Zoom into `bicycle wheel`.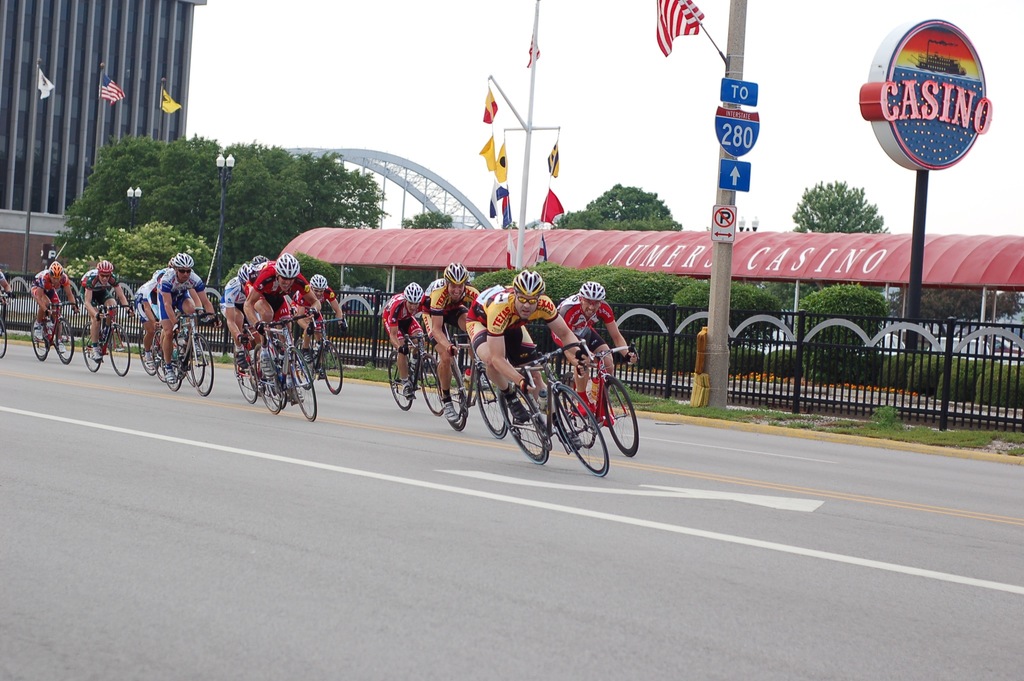
Zoom target: BBox(138, 327, 157, 375).
